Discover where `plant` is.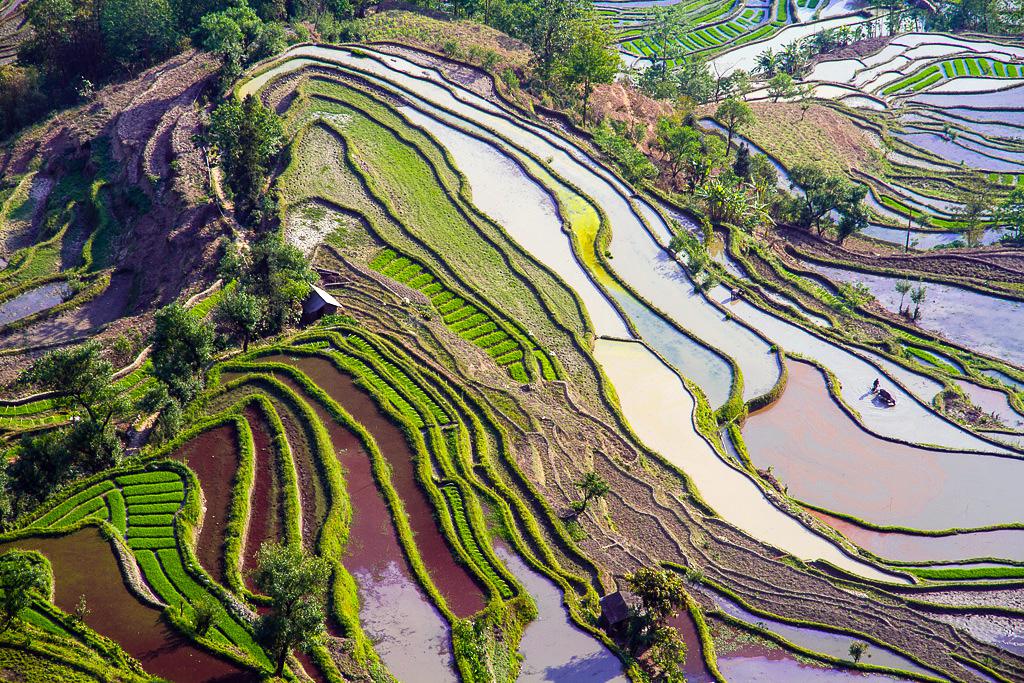
Discovered at {"x1": 674, "y1": 127, "x2": 698, "y2": 188}.
